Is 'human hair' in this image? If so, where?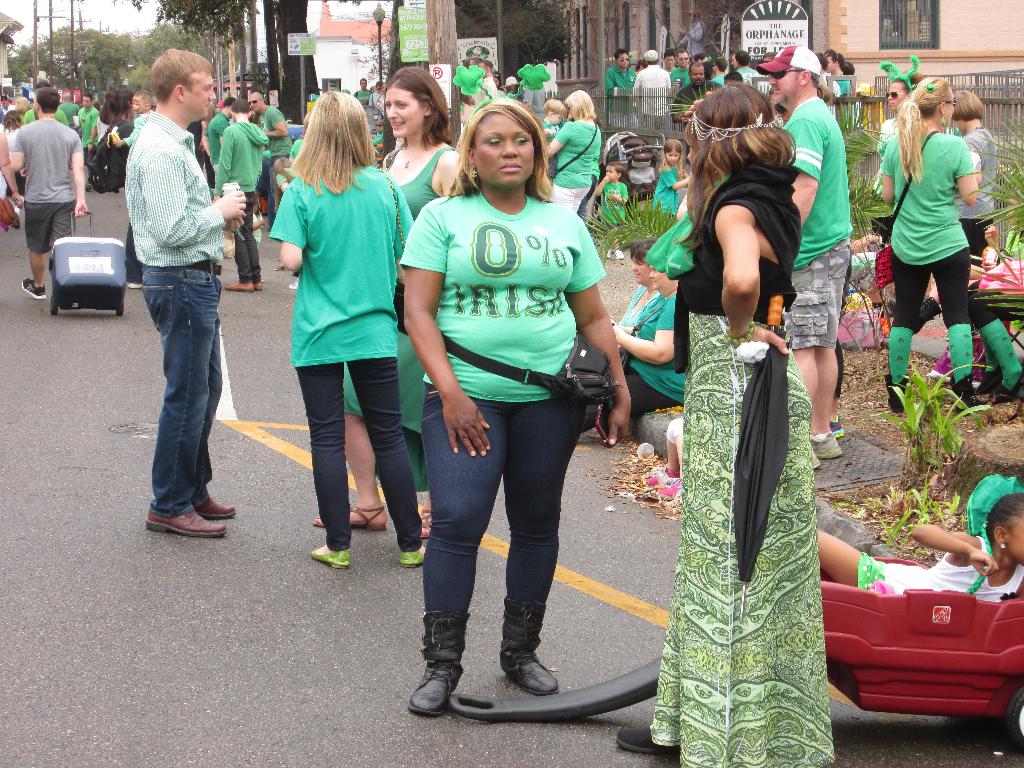
Yes, at 566:88:598:119.
